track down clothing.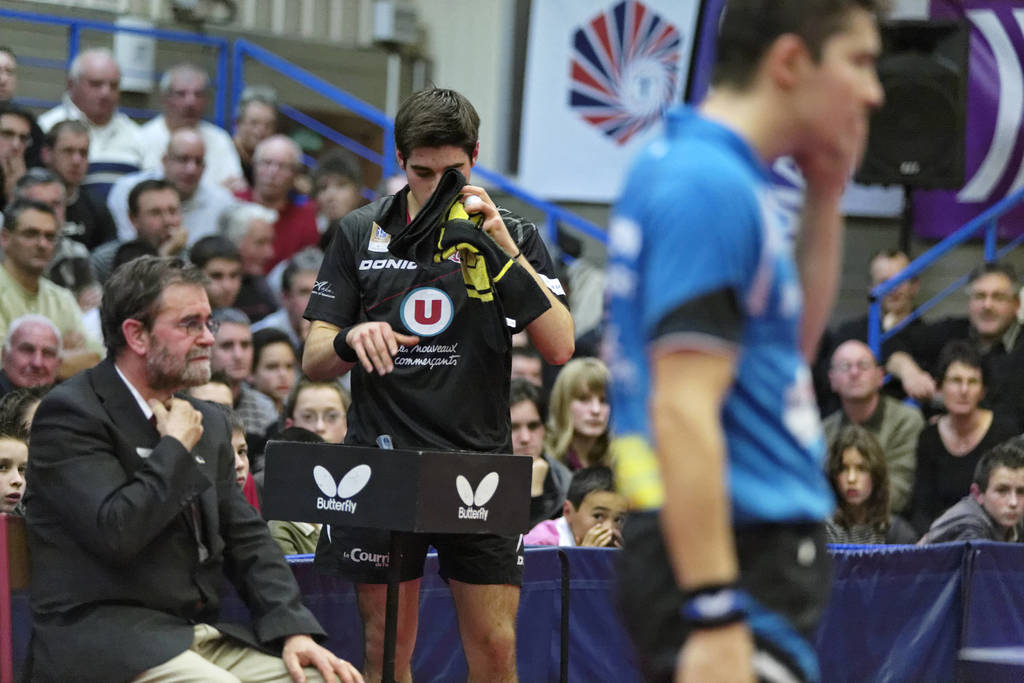
Tracked to <region>879, 319, 1023, 414</region>.
